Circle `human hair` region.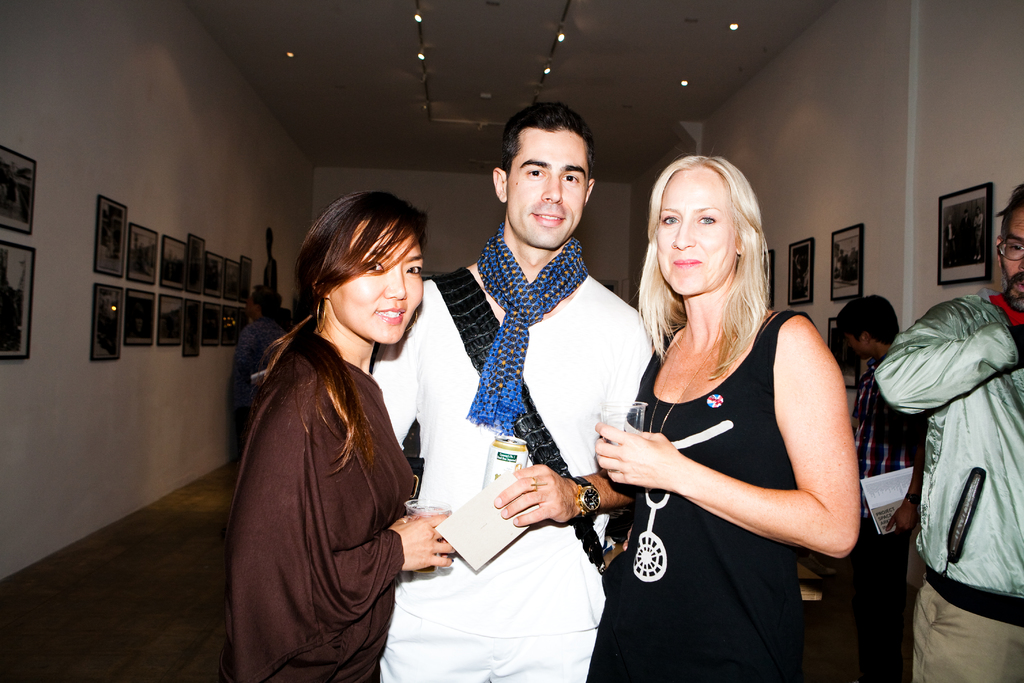
Region: <bbox>836, 292, 900, 348</bbox>.
